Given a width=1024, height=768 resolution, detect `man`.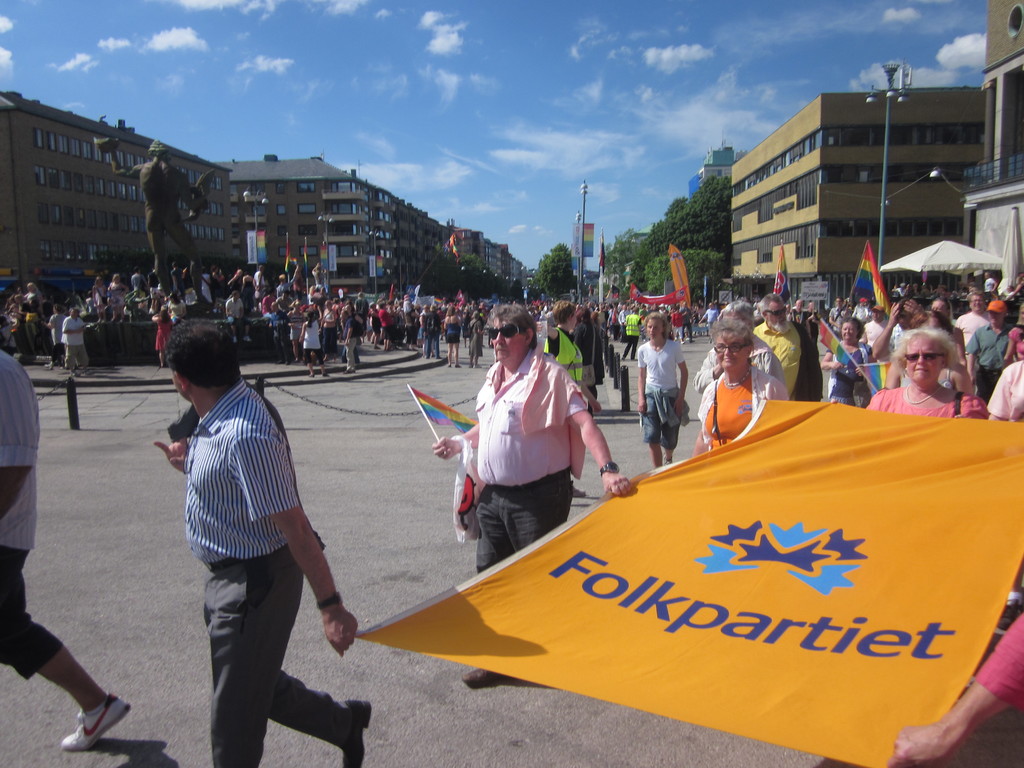
{"left": 170, "top": 286, "right": 346, "bottom": 767}.
